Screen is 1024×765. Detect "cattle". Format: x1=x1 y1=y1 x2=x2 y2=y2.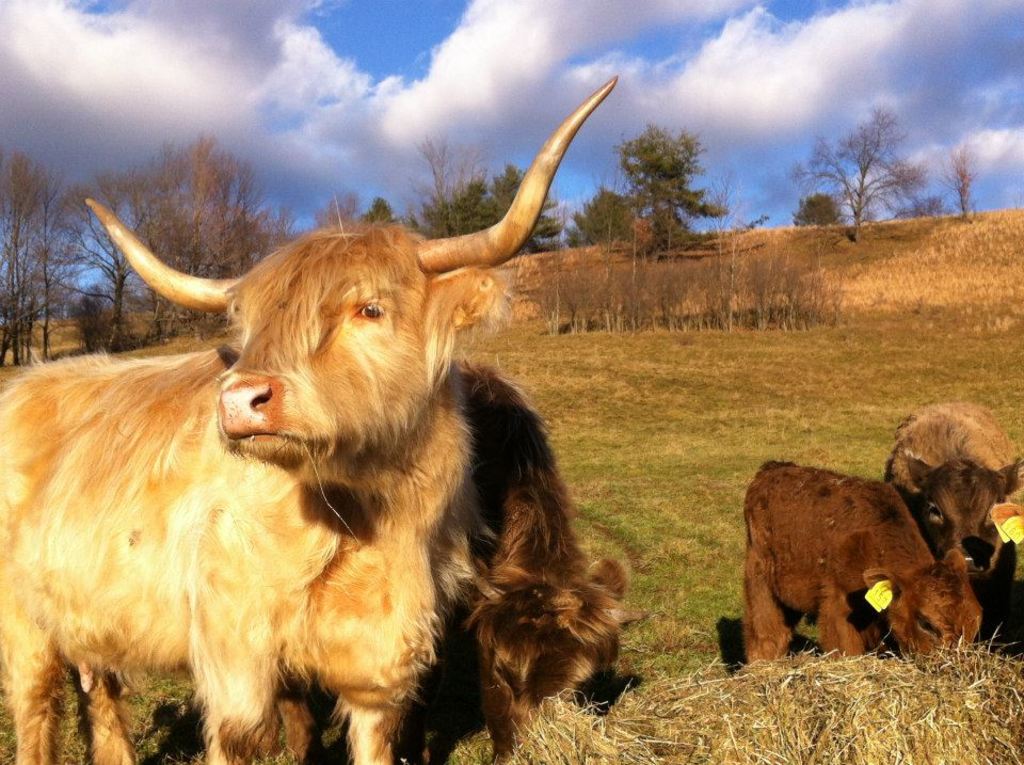
x1=743 y1=461 x2=983 y2=665.
